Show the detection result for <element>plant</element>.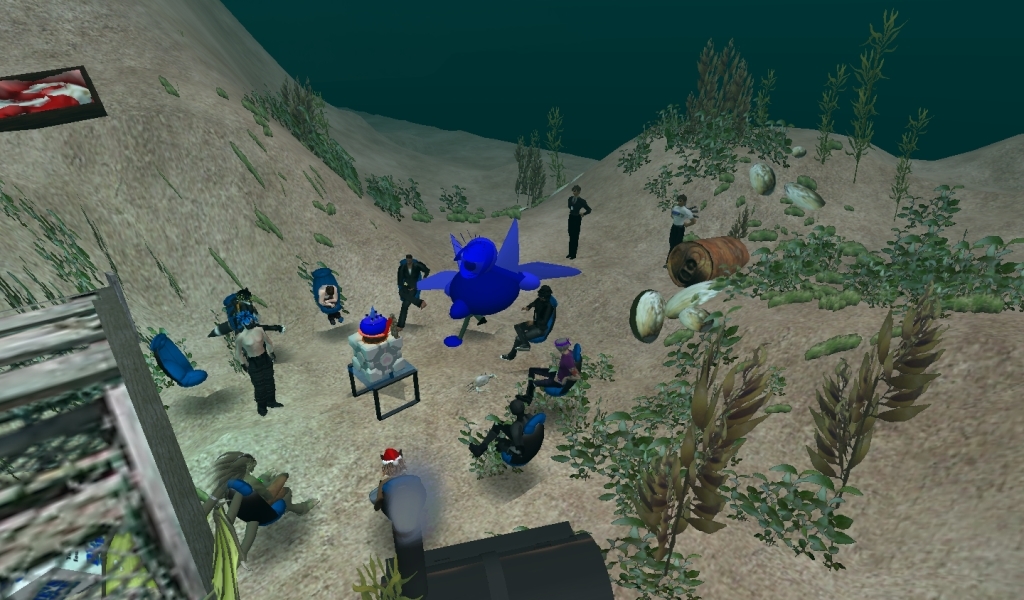
[x1=438, y1=183, x2=474, y2=225].
